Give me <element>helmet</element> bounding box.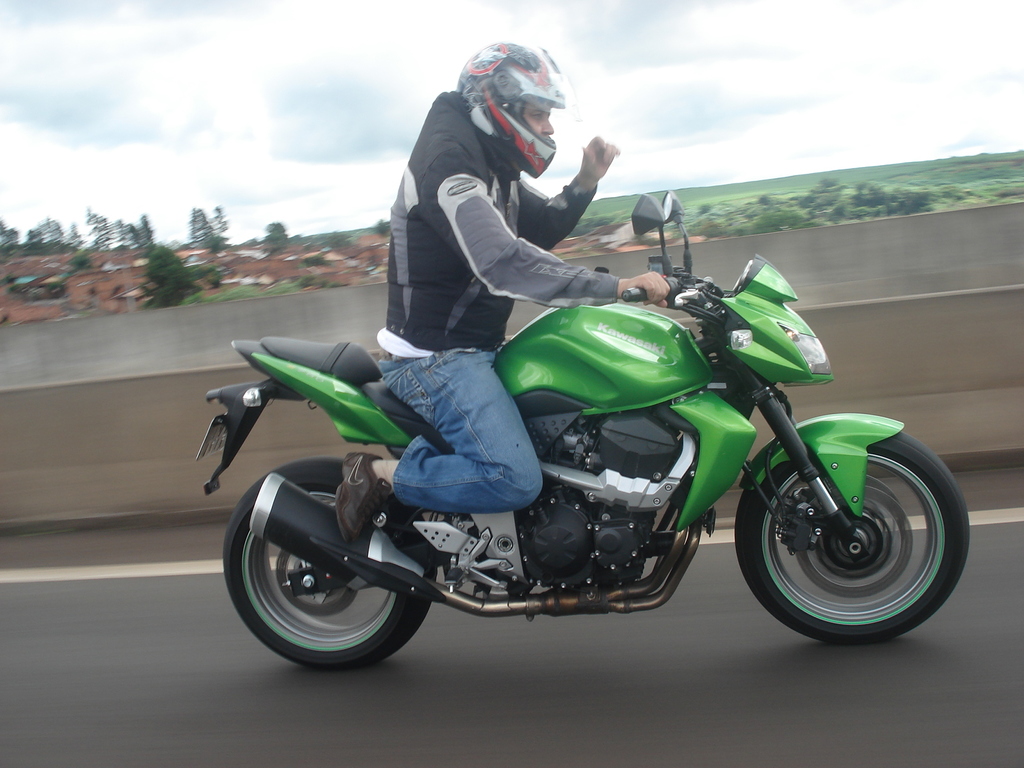
locate(466, 49, 575, 162).
